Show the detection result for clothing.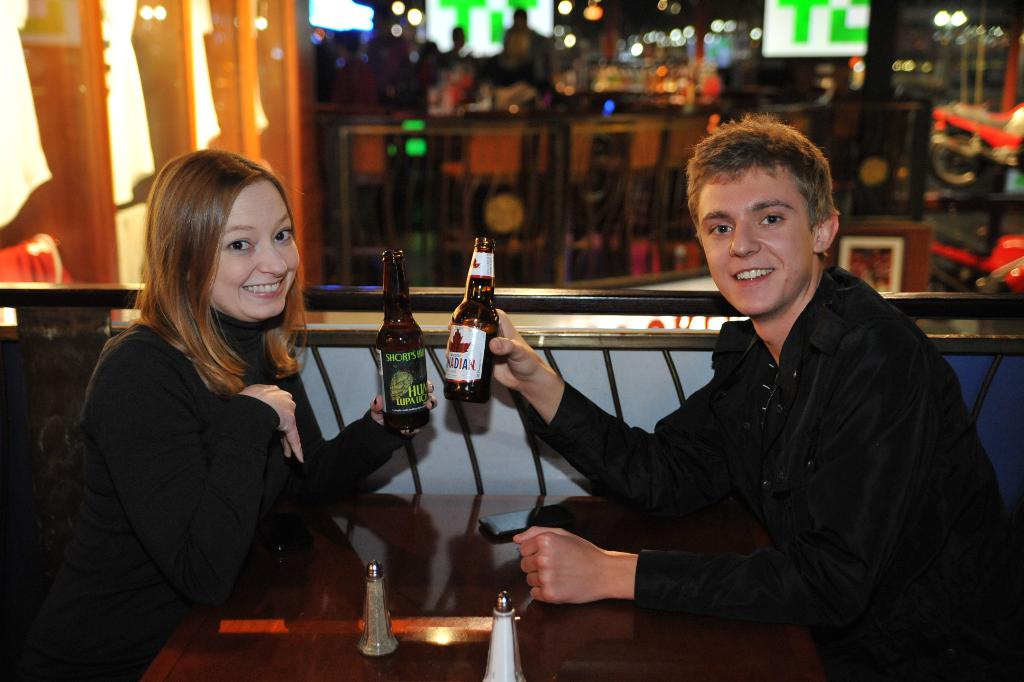
(left=520, top=265, right=1023, bottom=681).
